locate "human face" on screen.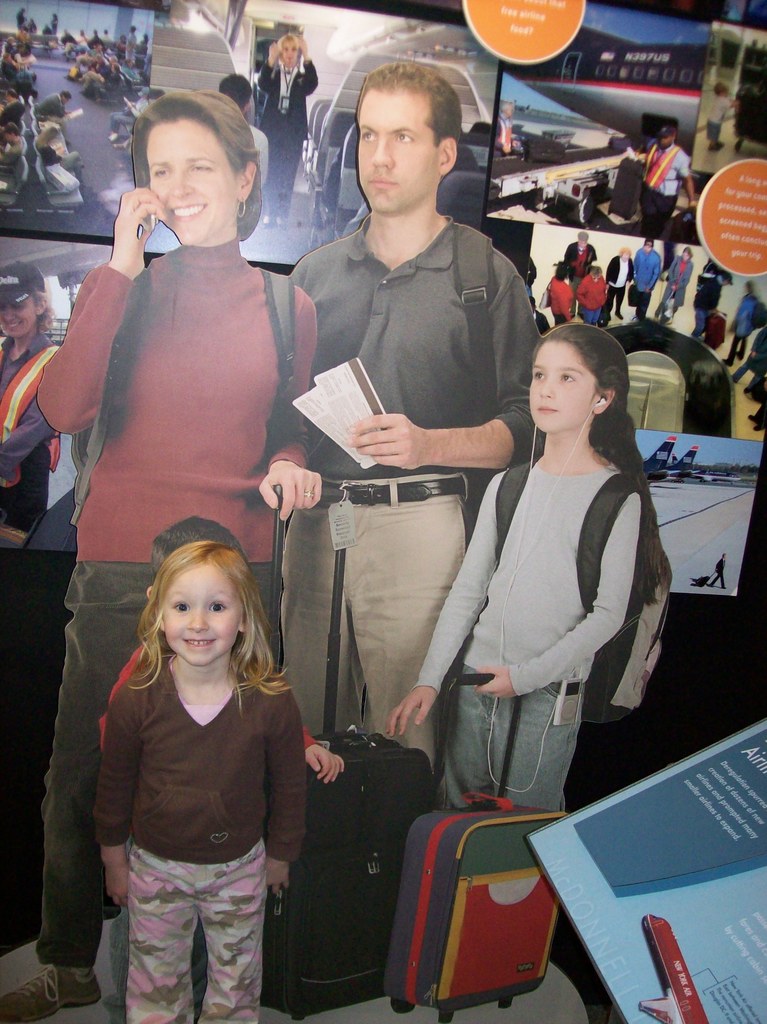
On screen at 350 87 438 217.
